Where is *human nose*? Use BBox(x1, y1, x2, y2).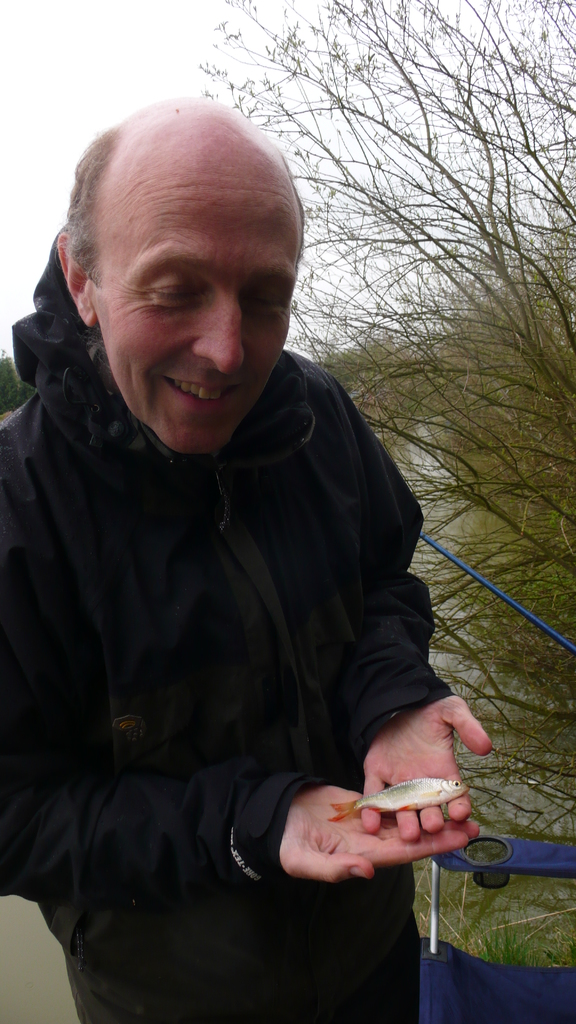
BBox(193, 292, 250, 379).
